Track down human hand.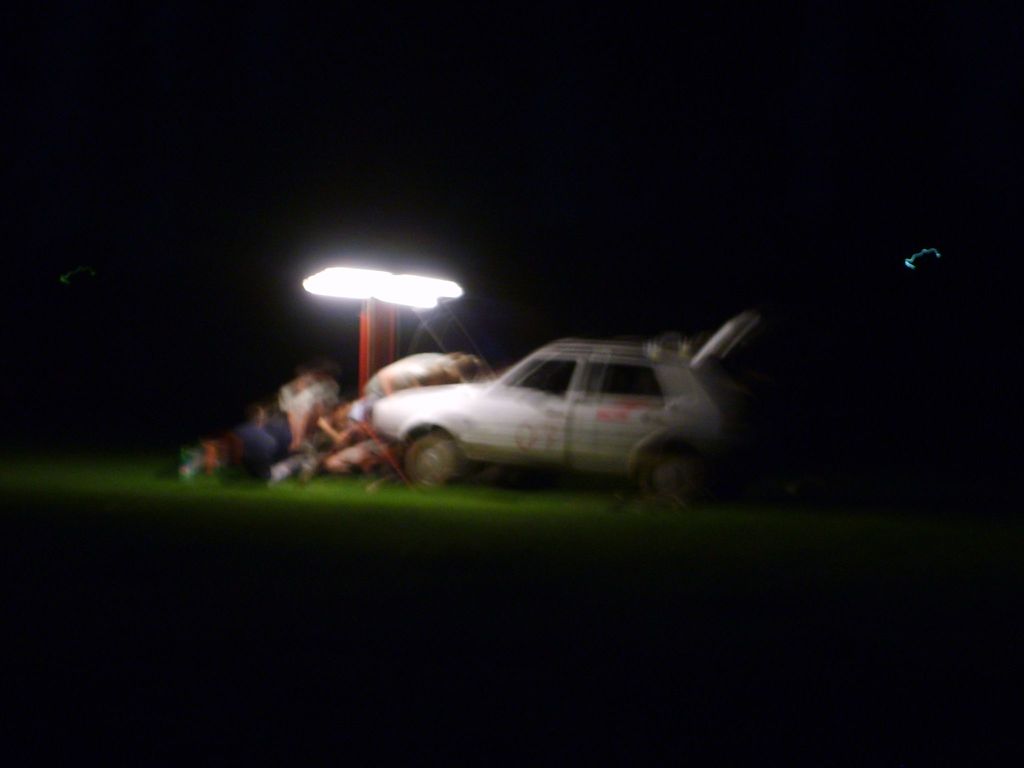
Tracked to pyautogui.locateOnScreen(289, 444, 294, 451).
